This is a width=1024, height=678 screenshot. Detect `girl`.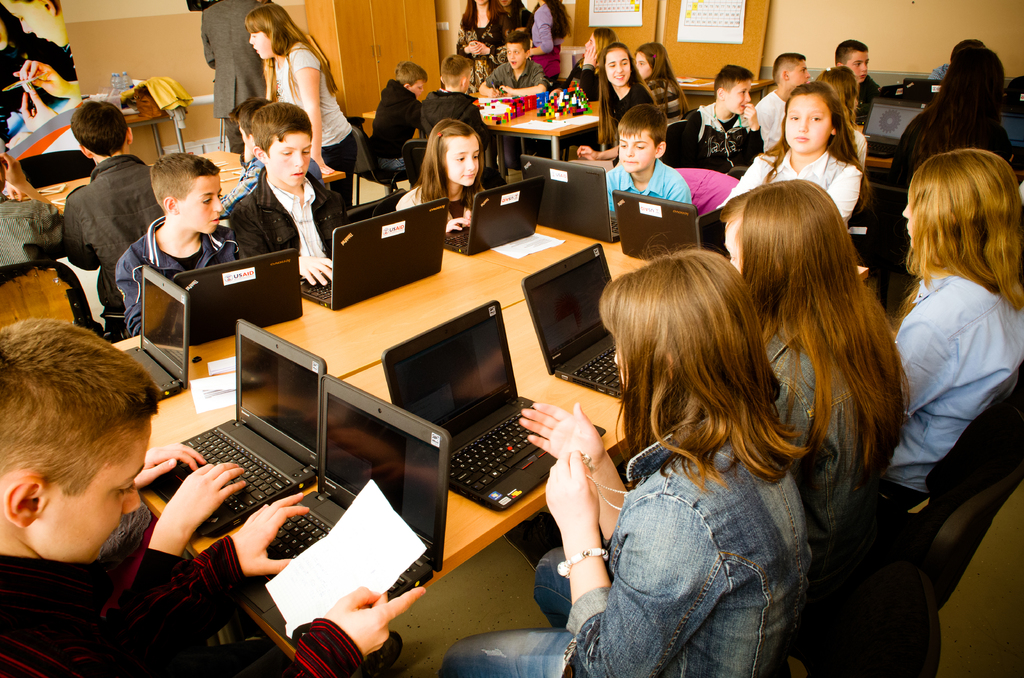
717:85:872:227.
